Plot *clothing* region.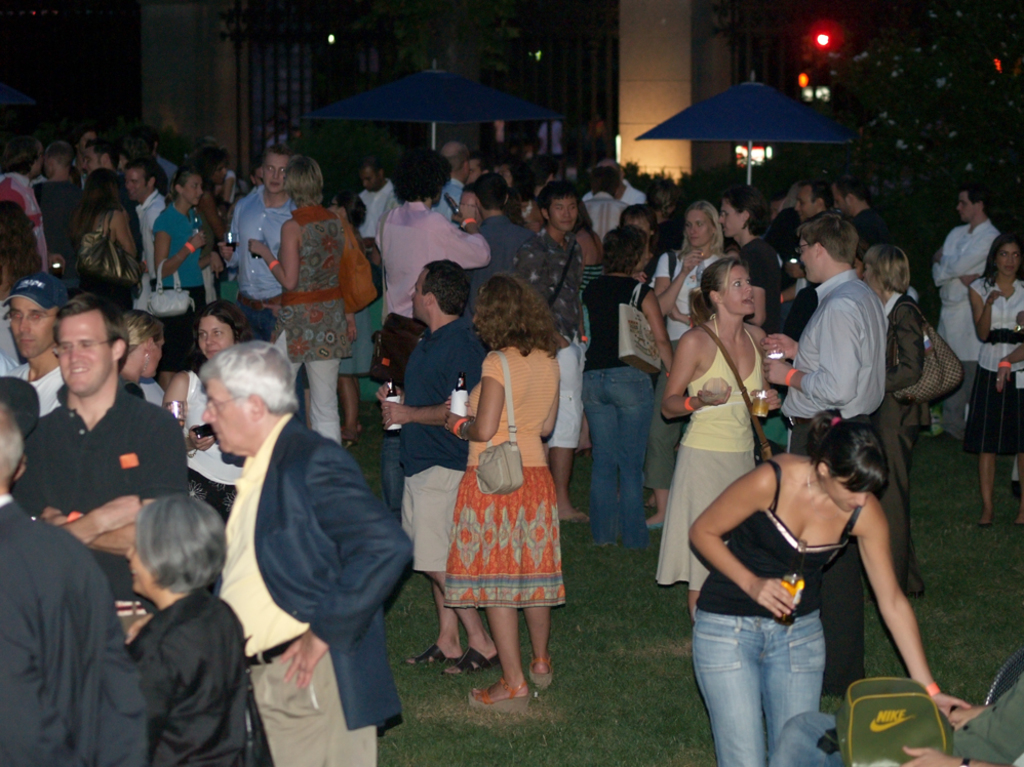
Plotted at locate(582, 191, 637, 272).
